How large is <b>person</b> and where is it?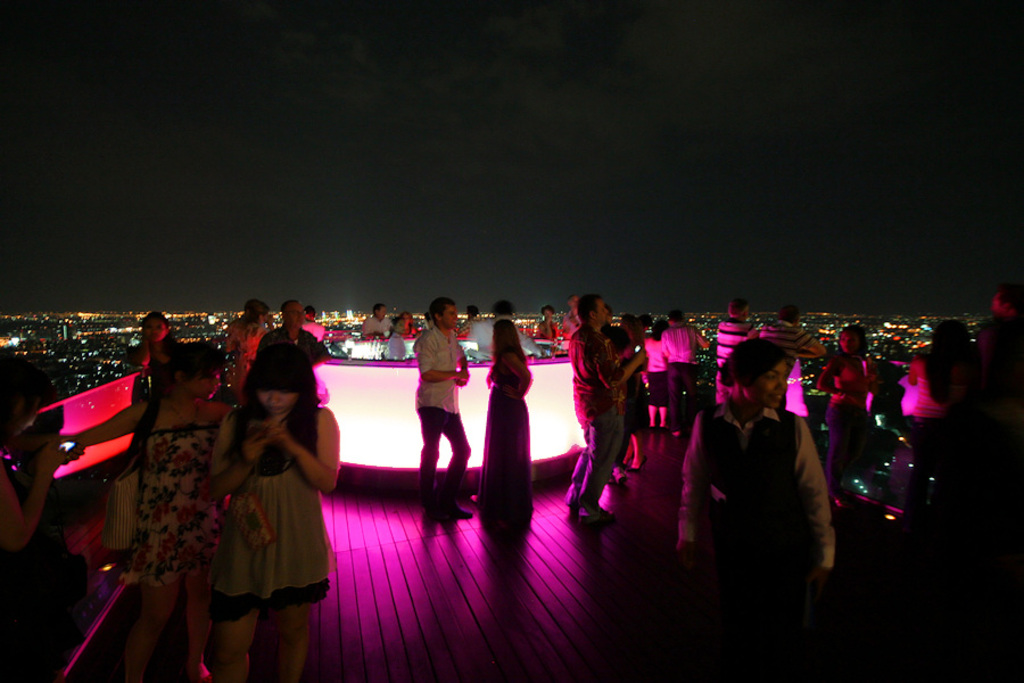
Bounding box: rect(0, 348, 71, 622).
